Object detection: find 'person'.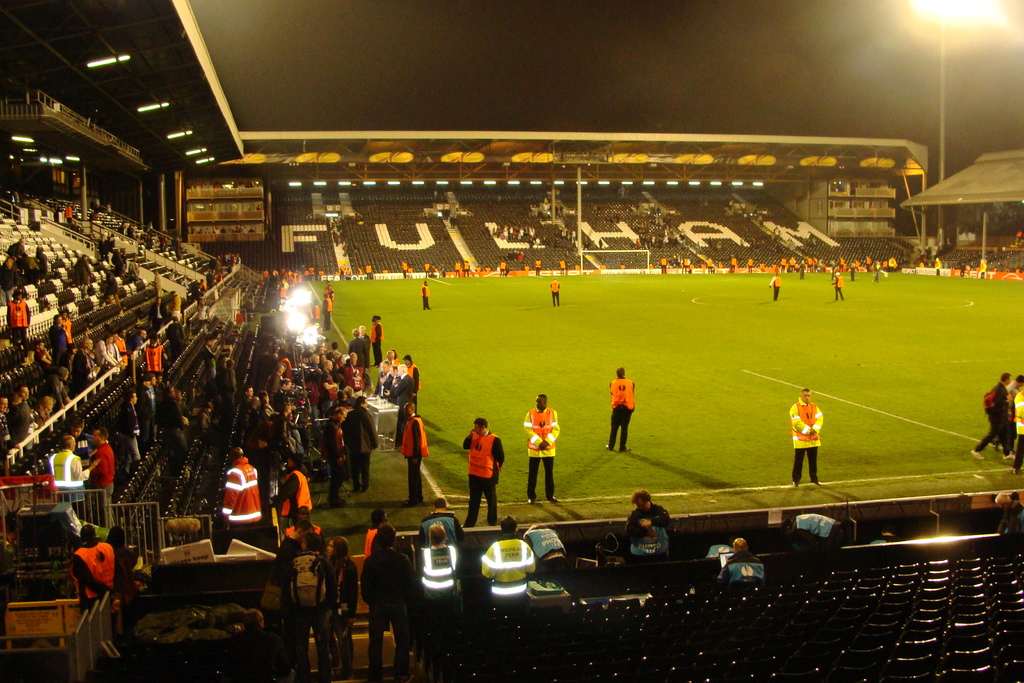
995 372 1023 451.
